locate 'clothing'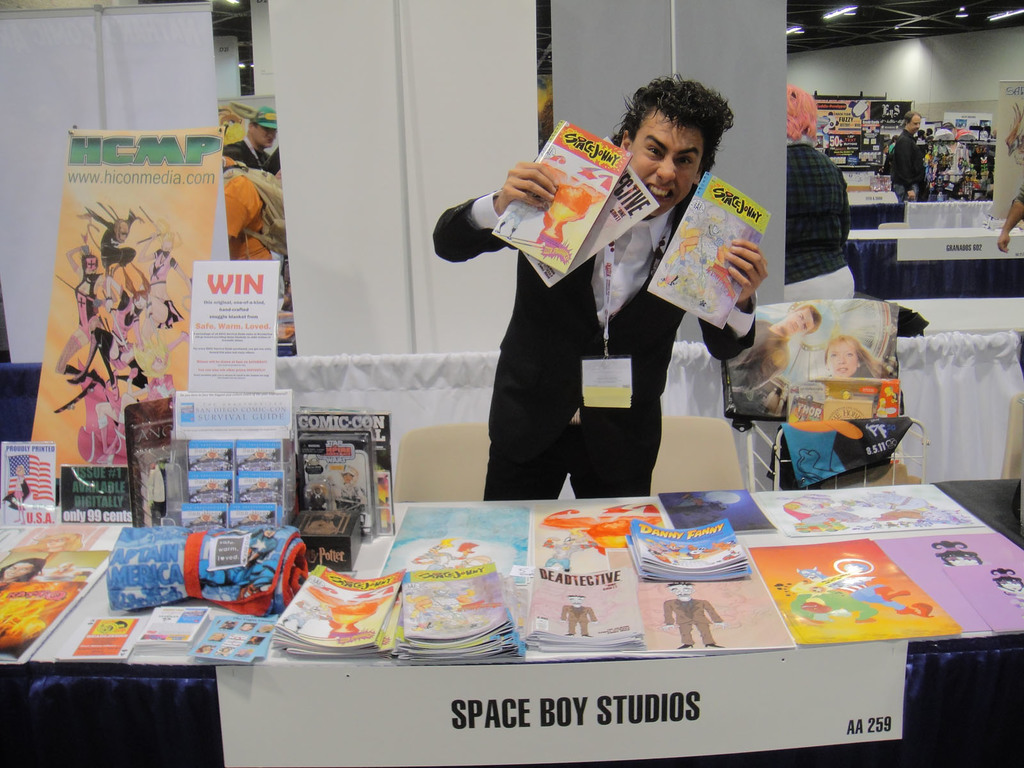
[659,595,724,653]
